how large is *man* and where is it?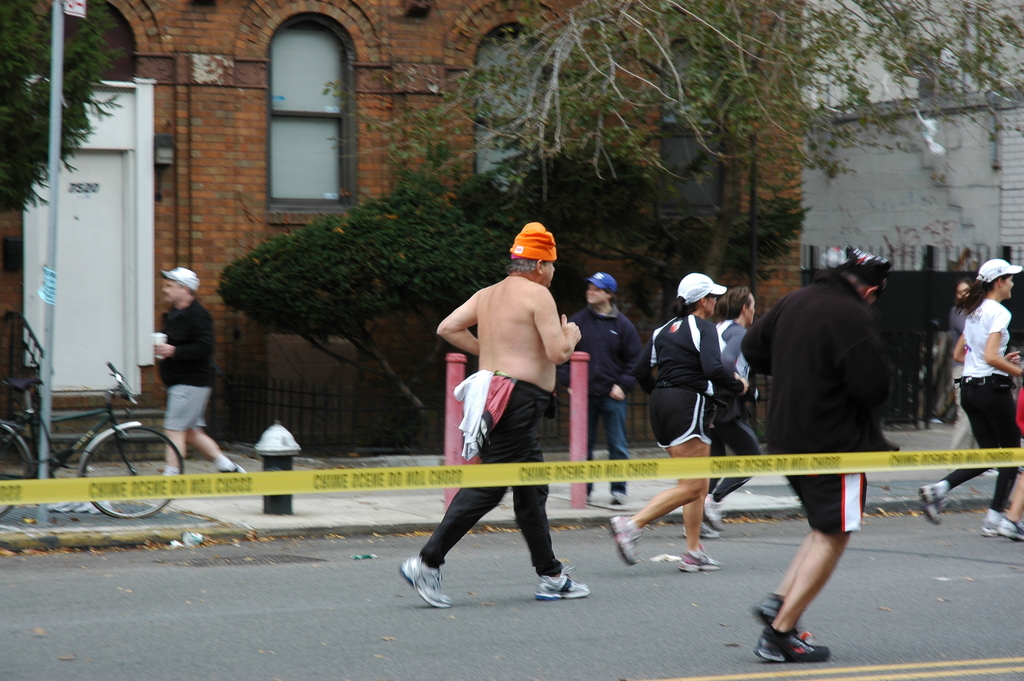
Bounding box: crop(707, 279, 749, 533).
